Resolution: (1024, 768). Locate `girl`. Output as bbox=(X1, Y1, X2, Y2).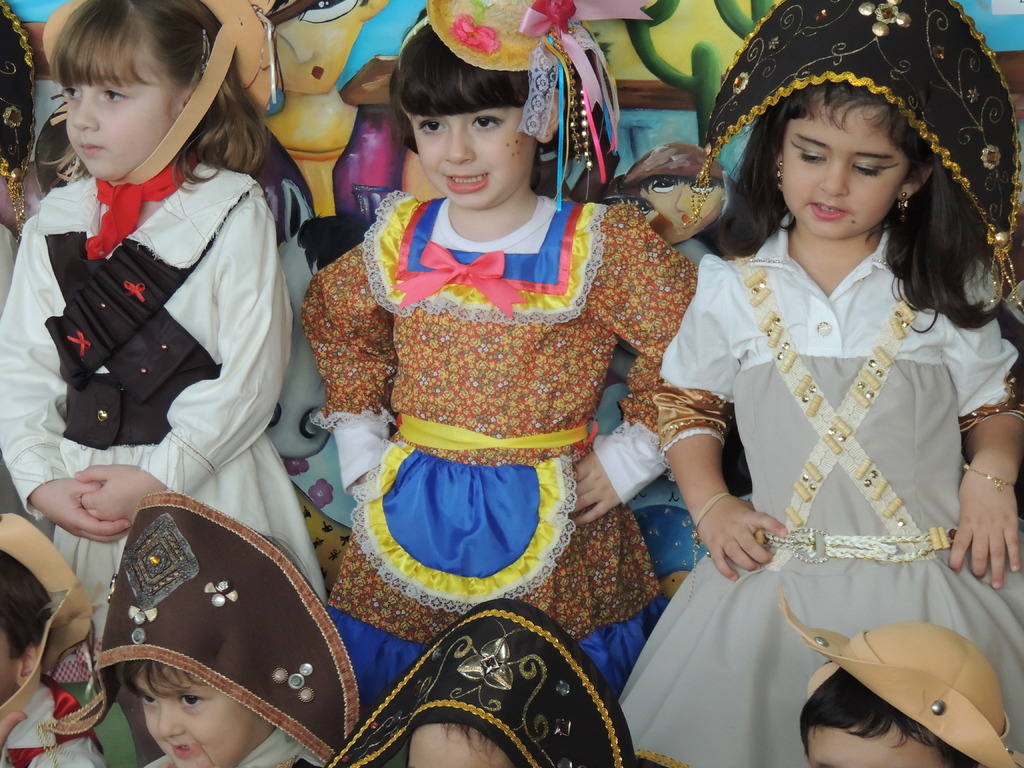
bbox=(302, 0, 699, 643).
